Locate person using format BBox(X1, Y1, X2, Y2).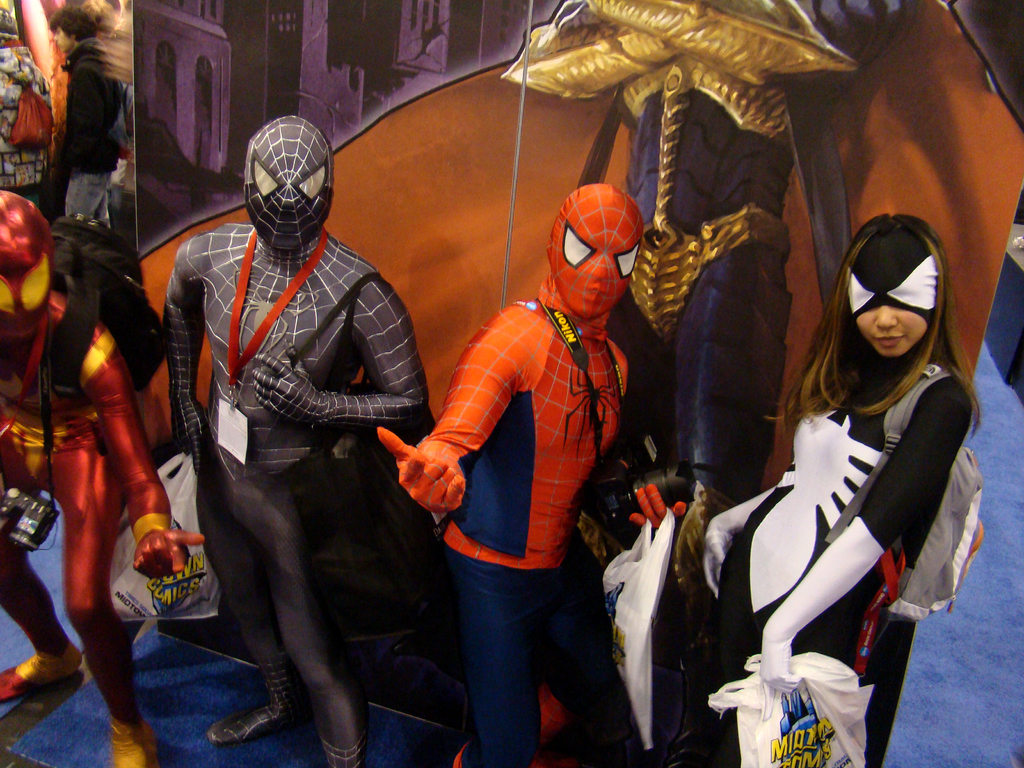
BBox(374, 183, 645, 767).
